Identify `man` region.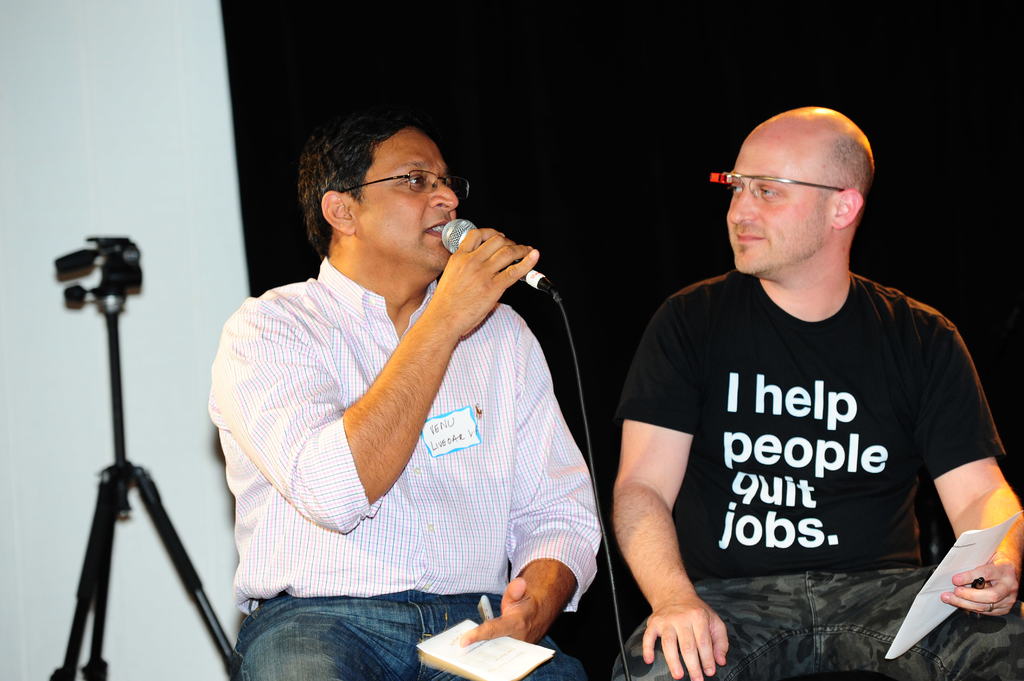
Region: region(622, 82, 1001, 680).
